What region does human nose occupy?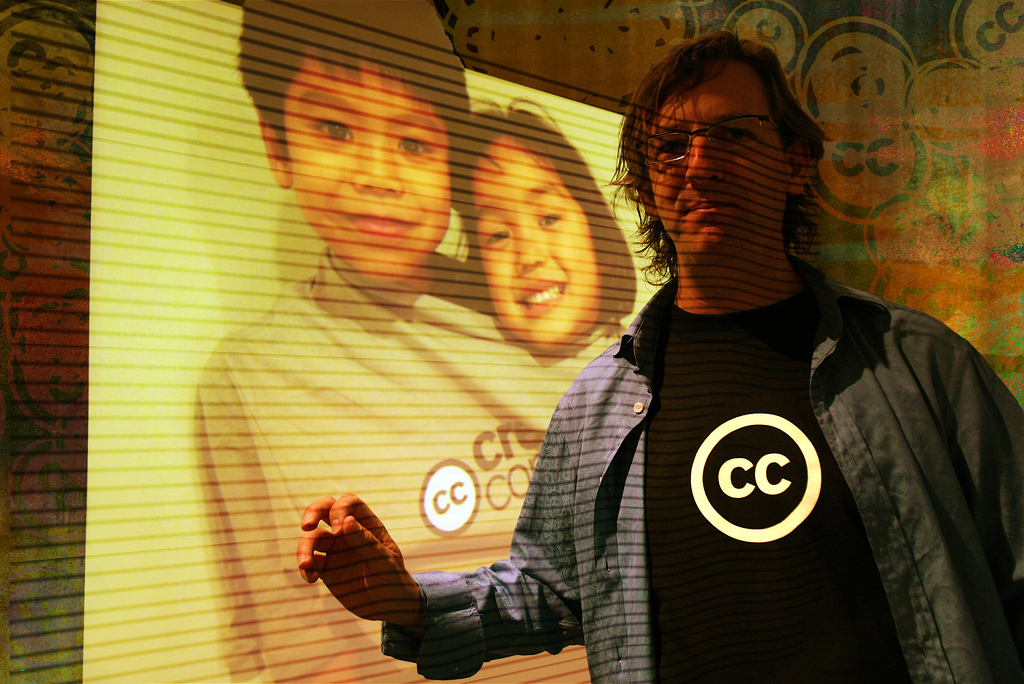
bbox=[350, 131, 408, 200].
